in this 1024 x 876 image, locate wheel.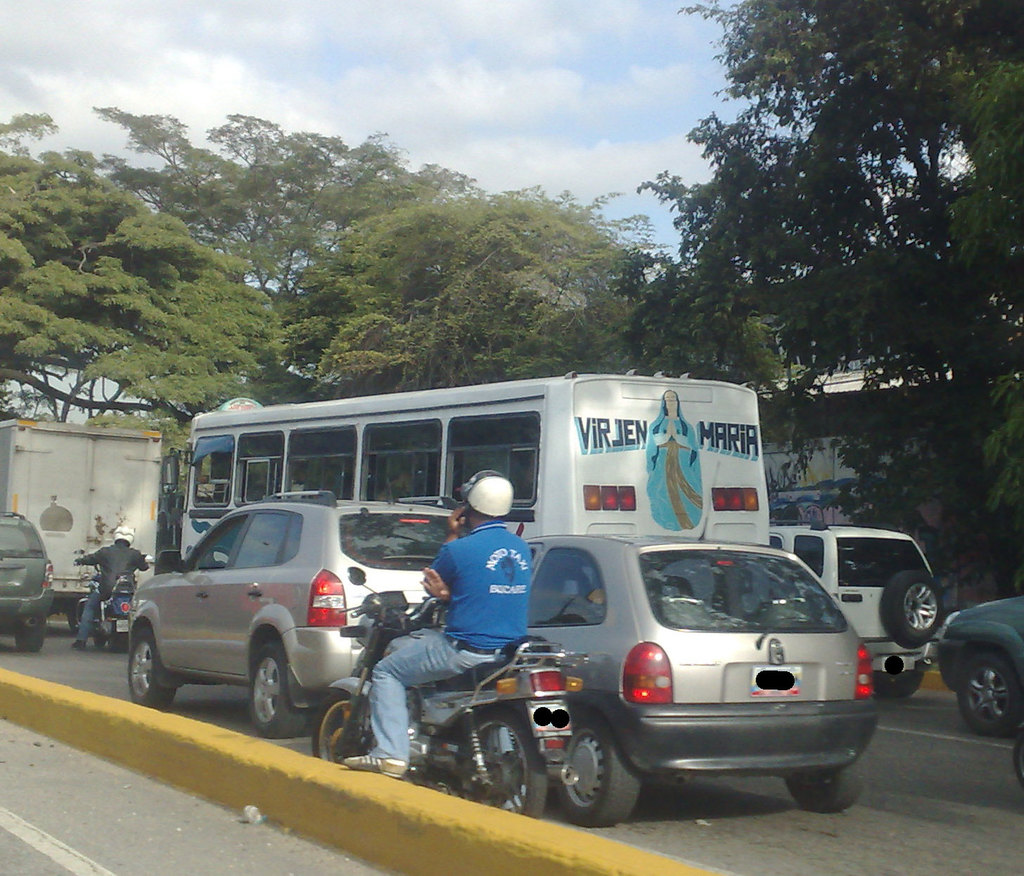
Bounding box: [16,616,51,654].
